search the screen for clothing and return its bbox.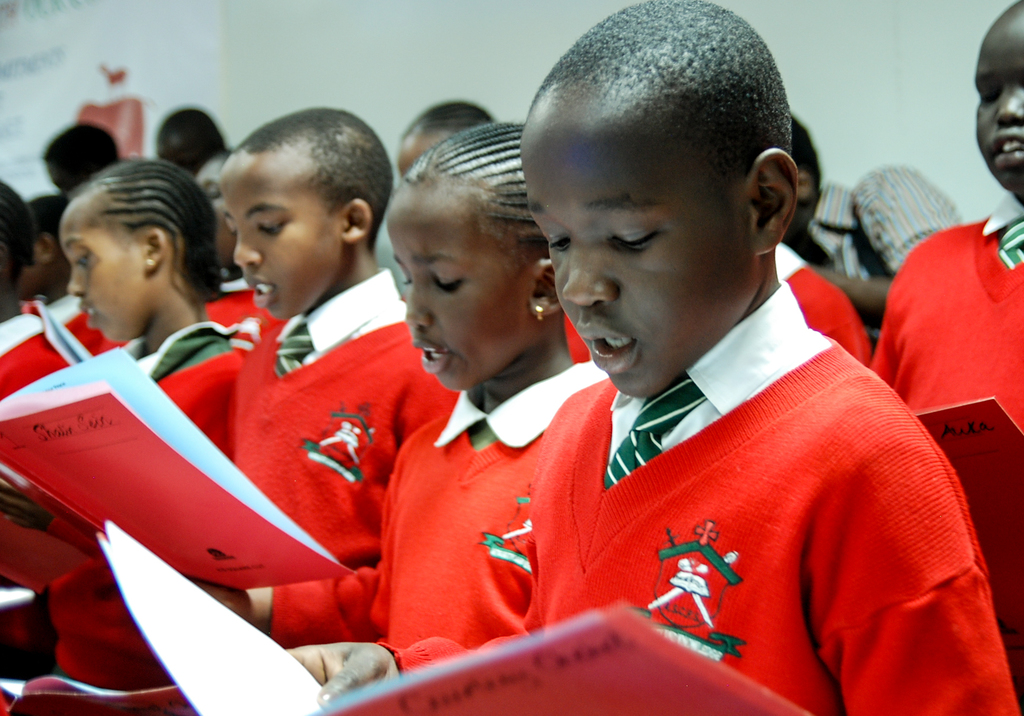
Found: 211, 273, 286, 336.
